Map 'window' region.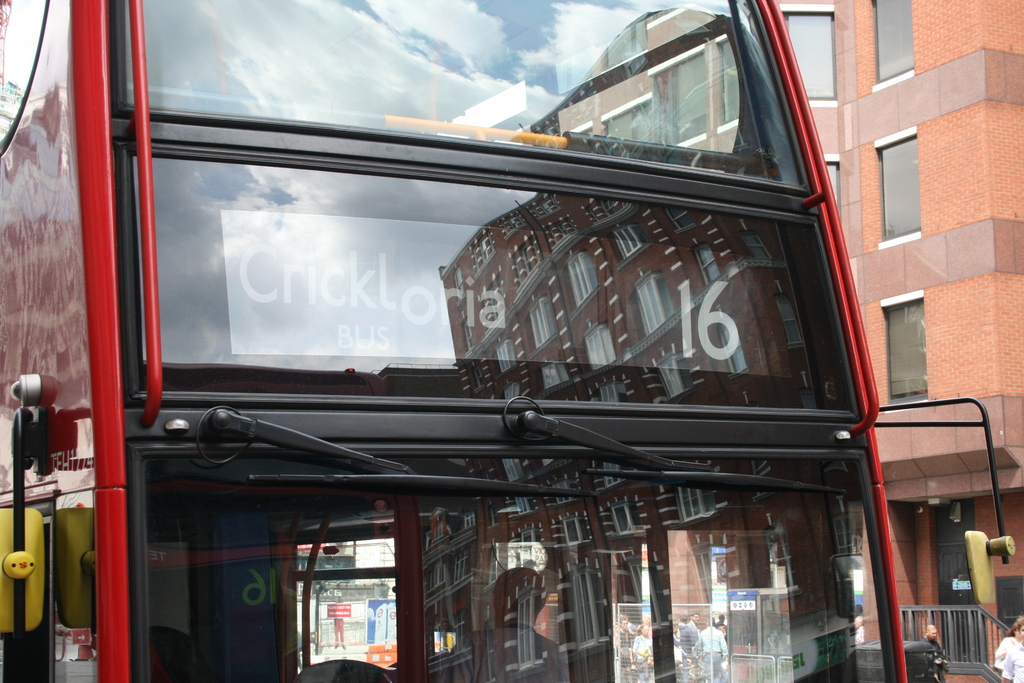
Mapped to 658 46 706 142.
